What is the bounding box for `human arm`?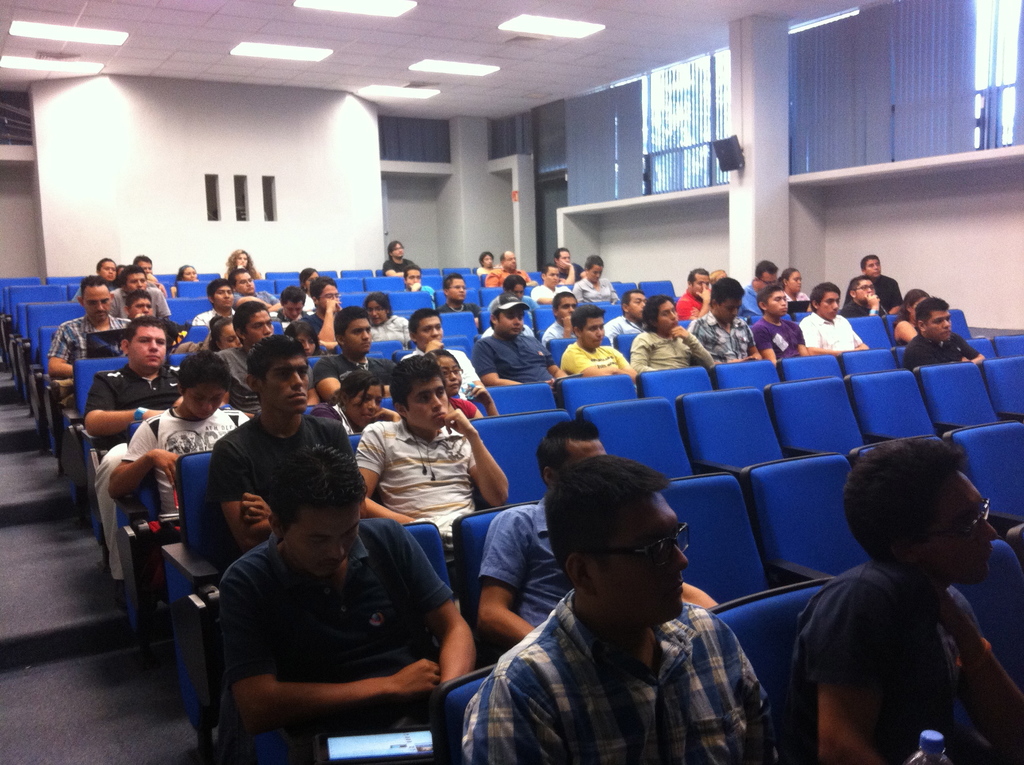
<bbox>574, 282, 584, 299</bbox>.
